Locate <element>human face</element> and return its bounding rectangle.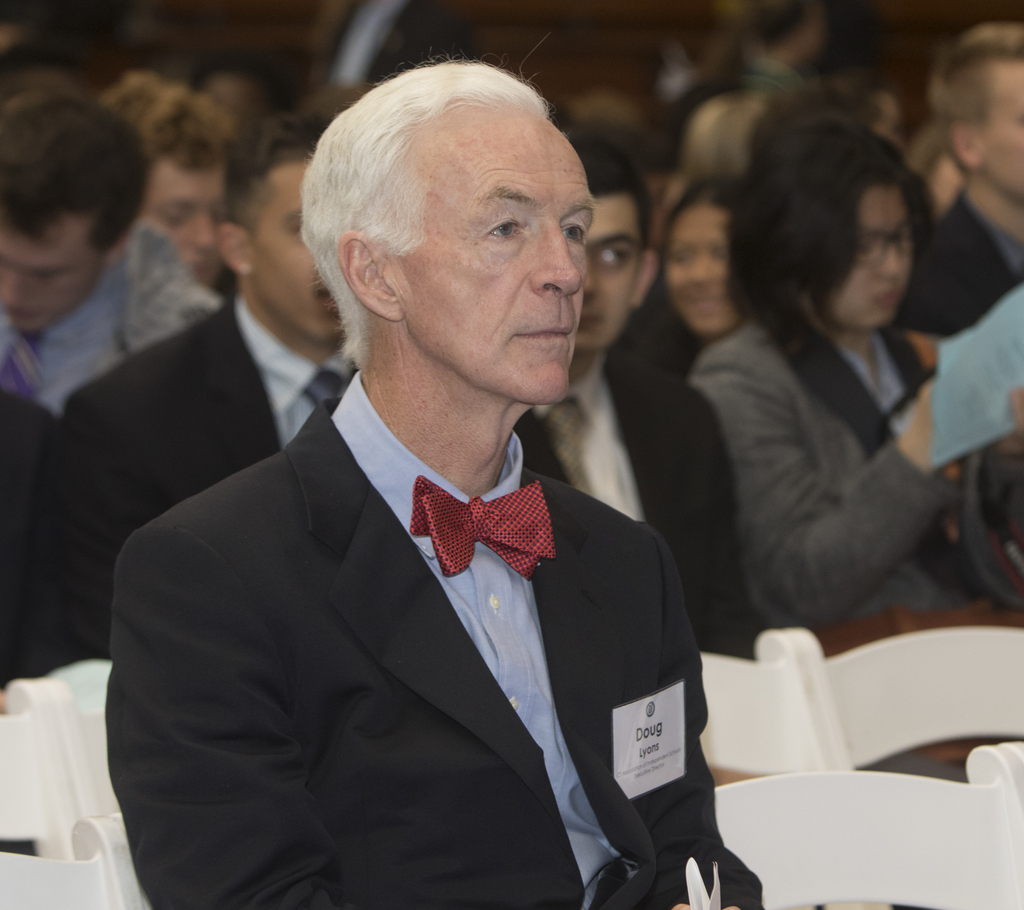
box(959, 52, 1023, 200).
